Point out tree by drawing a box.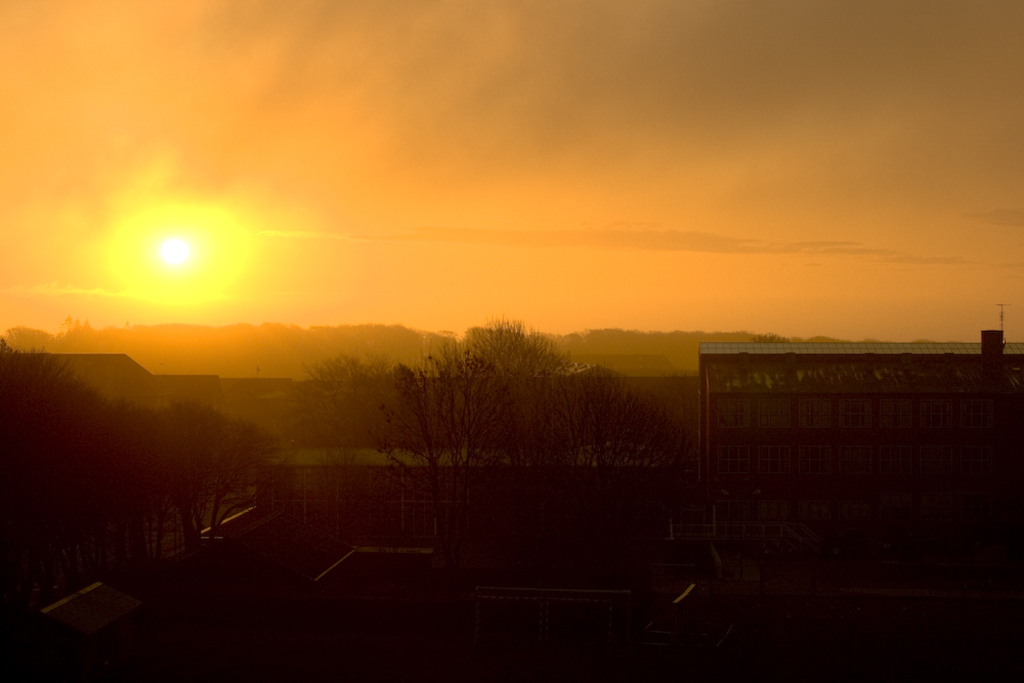
pyautogui.locateOnScreen(290, 344, 458, 469).
